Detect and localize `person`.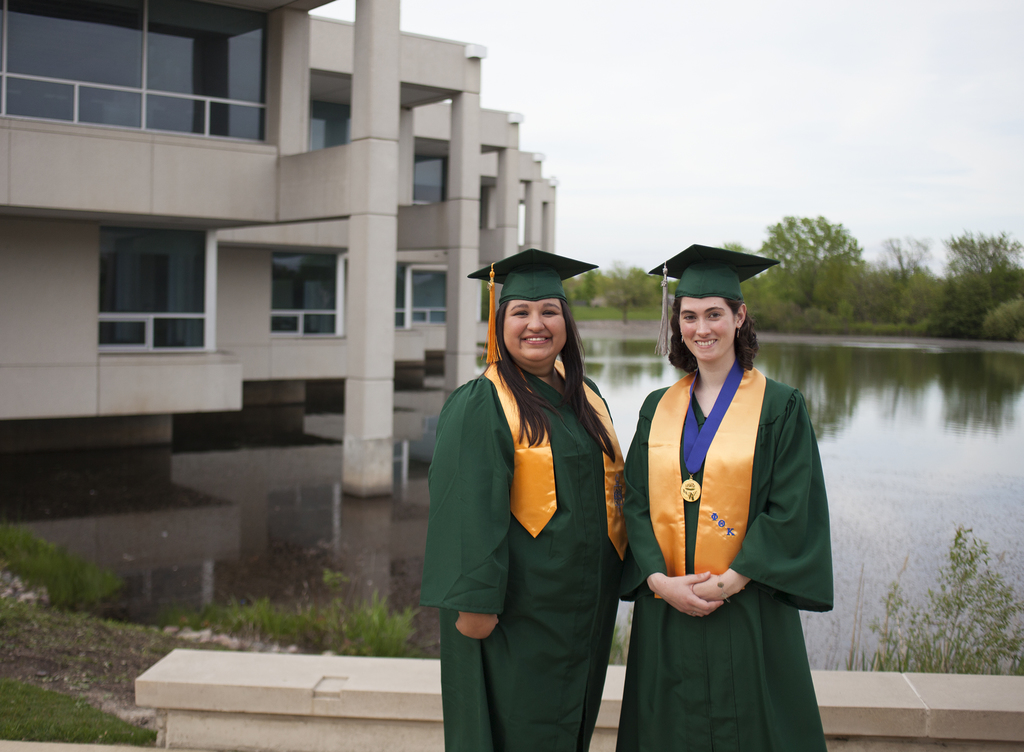
Localized at x1=426, y1=243, x2=633, y2=751.
